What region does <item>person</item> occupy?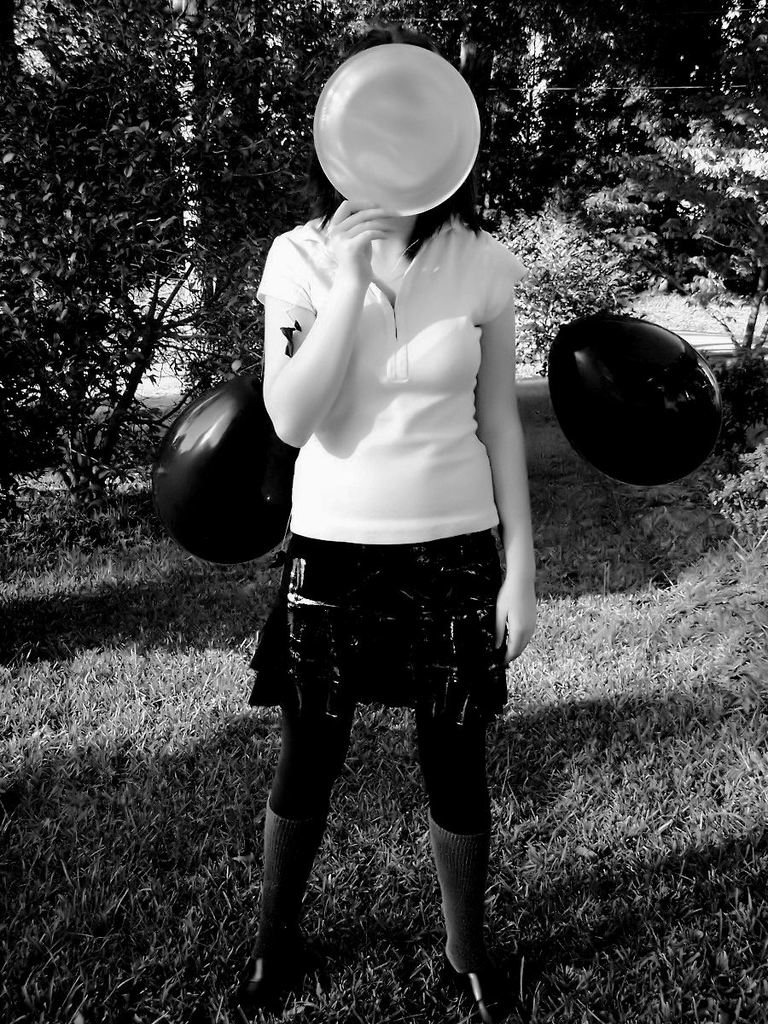
bbox=(218, 9, 546, 981).
